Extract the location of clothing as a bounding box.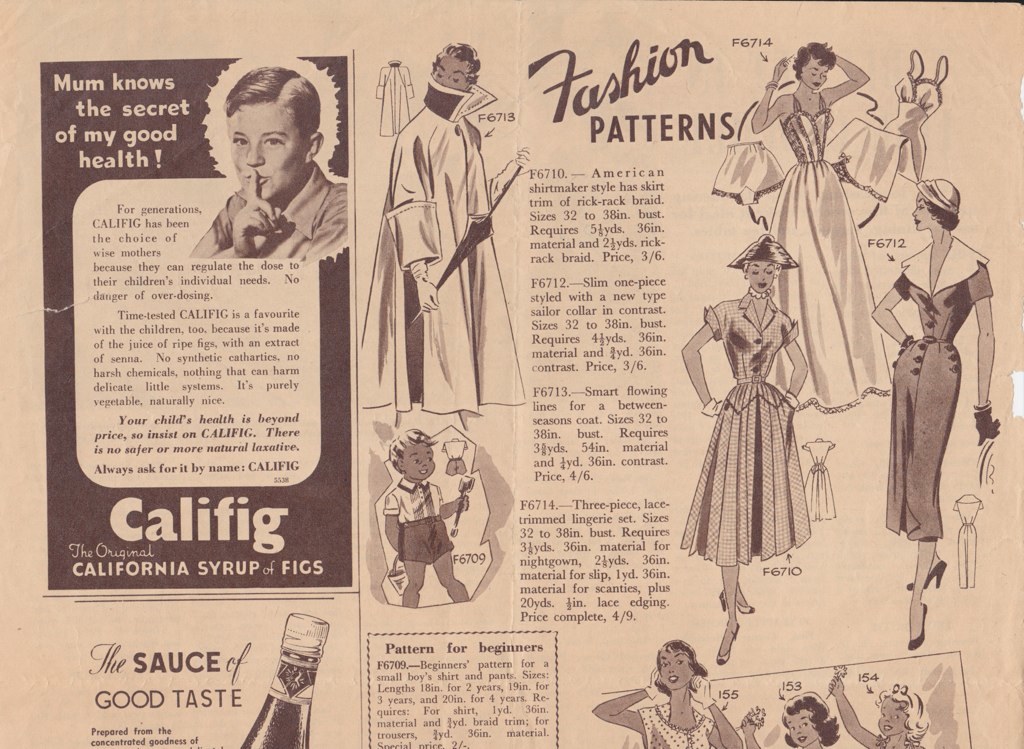
[641,707,716,748].
